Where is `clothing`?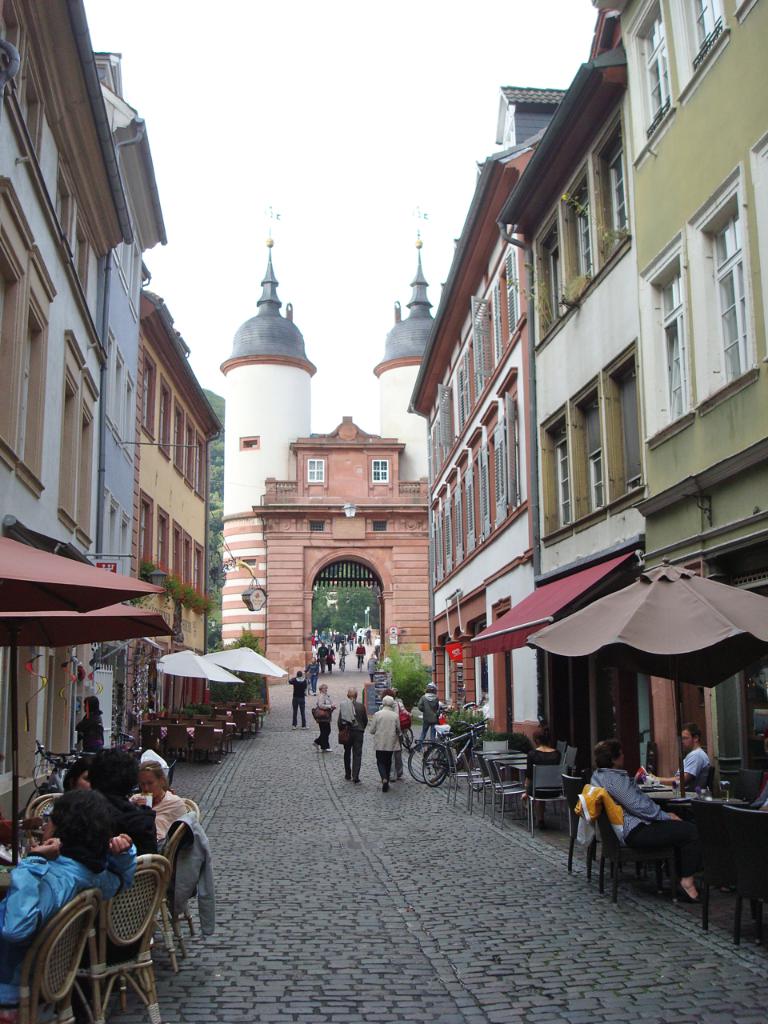
box=[589, 758, 675, 885].
